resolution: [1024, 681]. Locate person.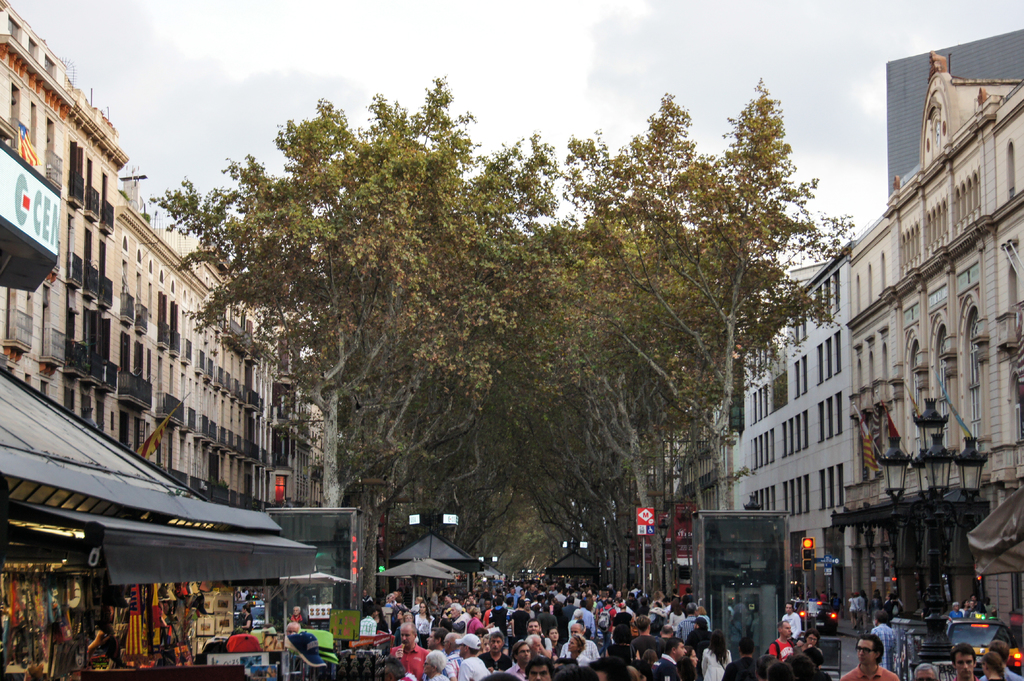
(x1=529, y1=620, x2=553, y2=653).
